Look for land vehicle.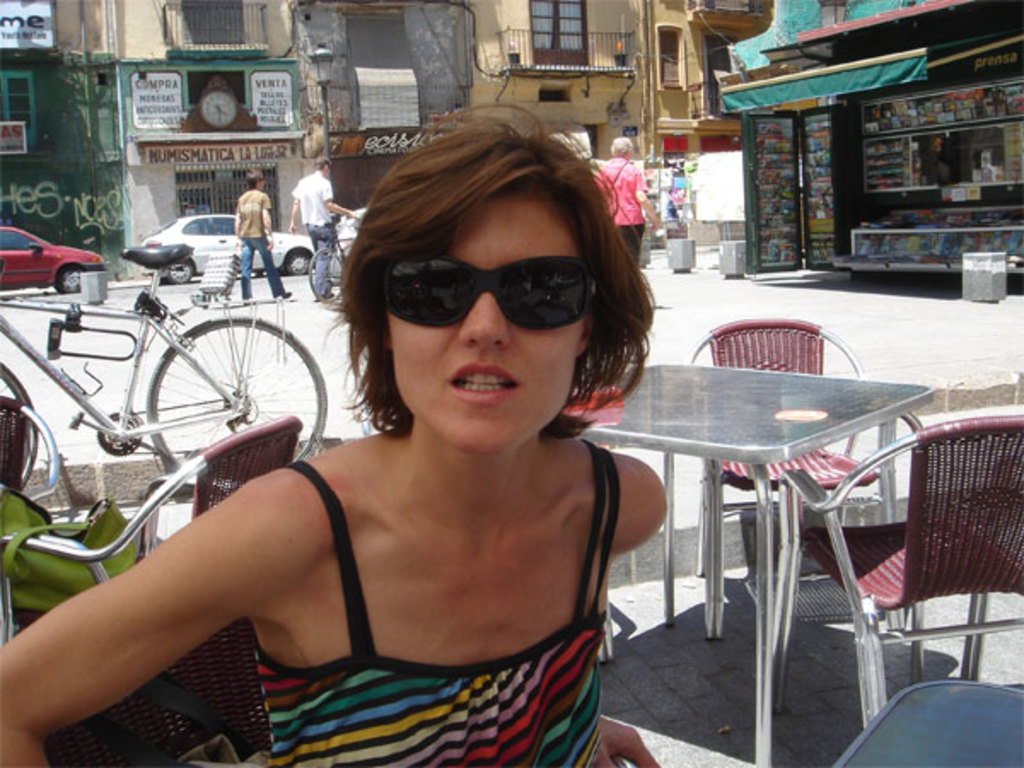
Found: select_region(338, 208, 362, 271).
